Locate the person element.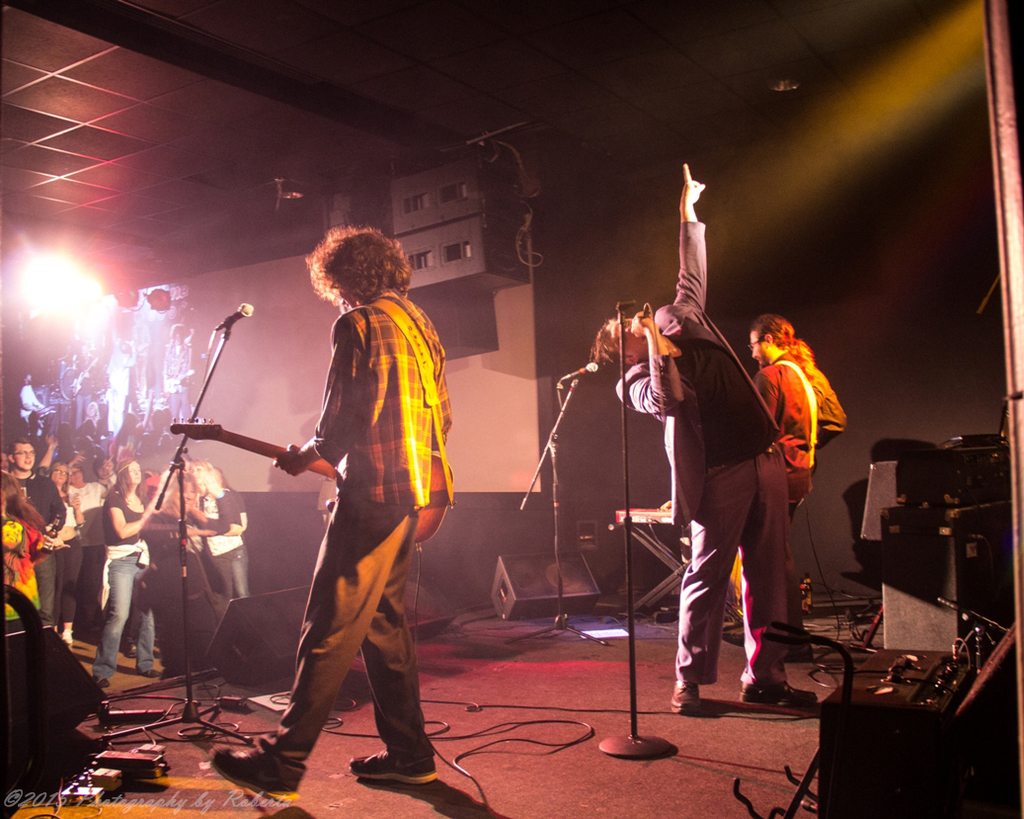
Element bbox: l=712, t=313, r=859, b=638.
